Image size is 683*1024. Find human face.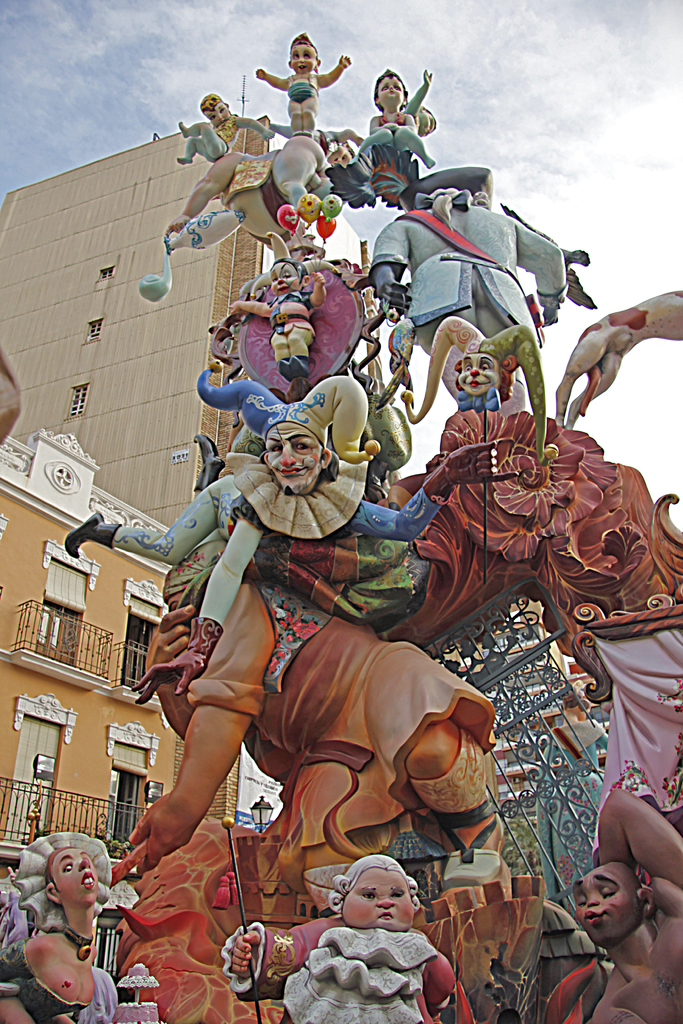
region(290, 44, 317, 76).
